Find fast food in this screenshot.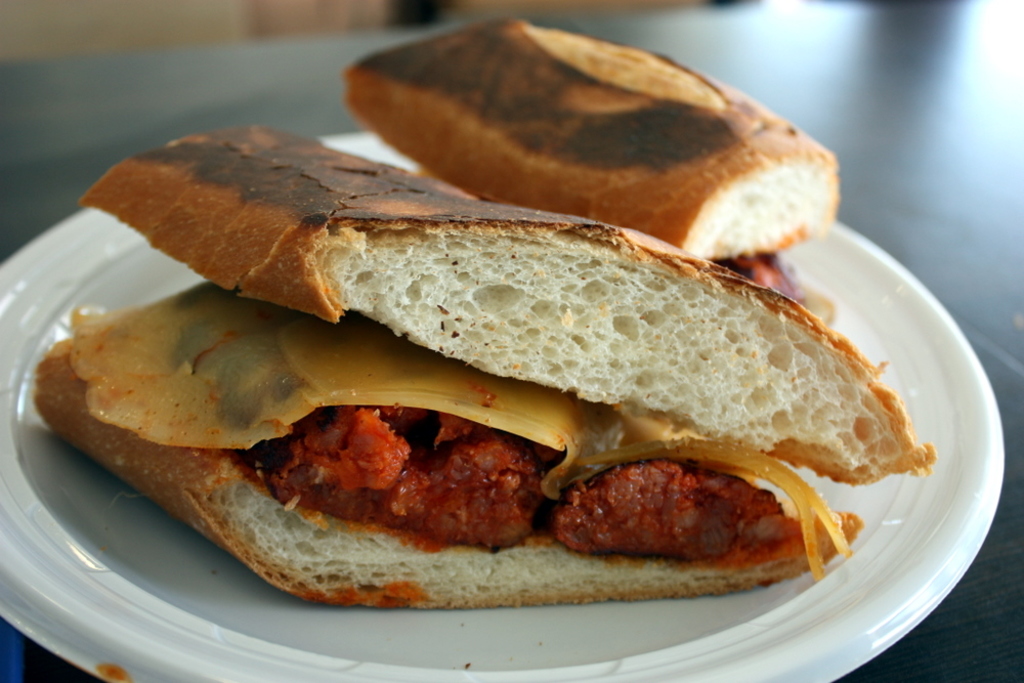
The bounding box for fast food is x1=342 y1=19 x2=842 y2=262.
